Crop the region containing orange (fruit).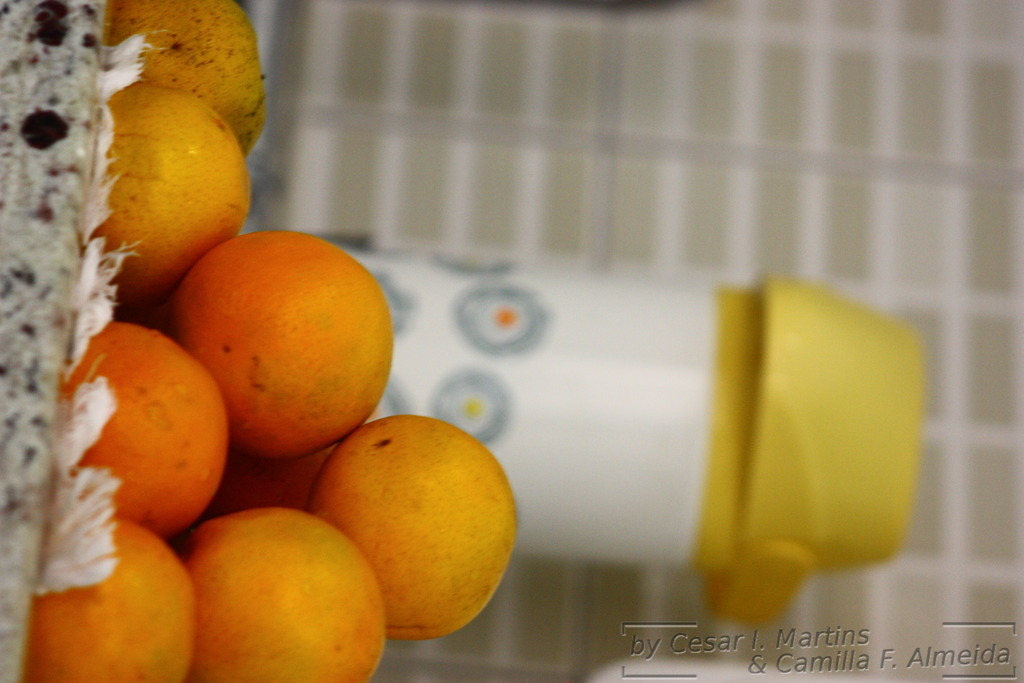
Crop region: <region>105, 77, 246, 283</region>.
